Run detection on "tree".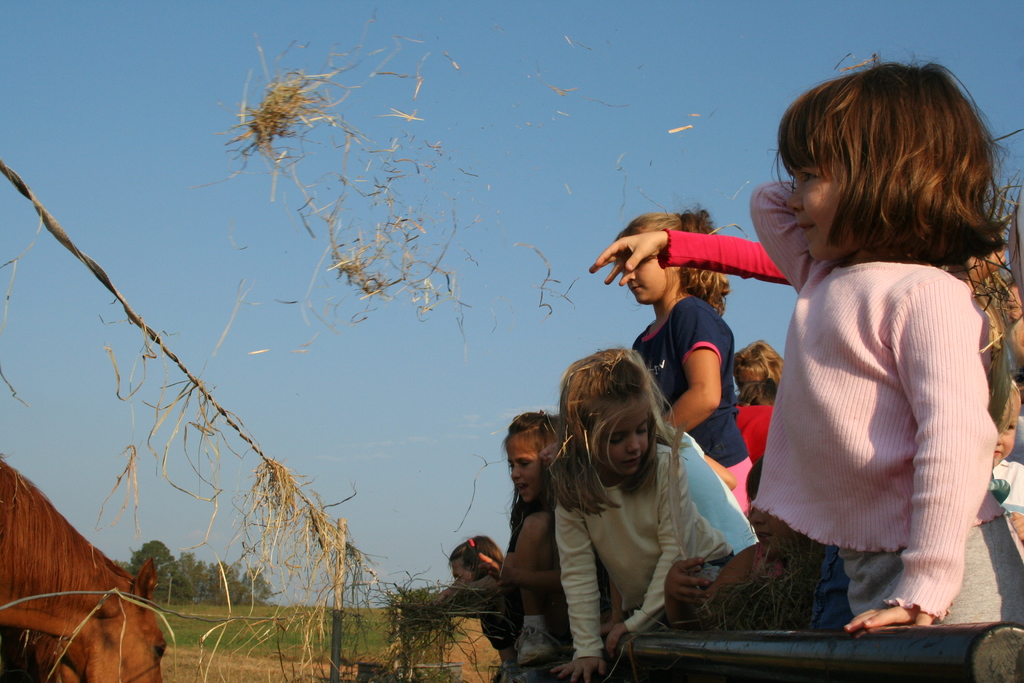
Result: rect(115, 537, 275, 599).
